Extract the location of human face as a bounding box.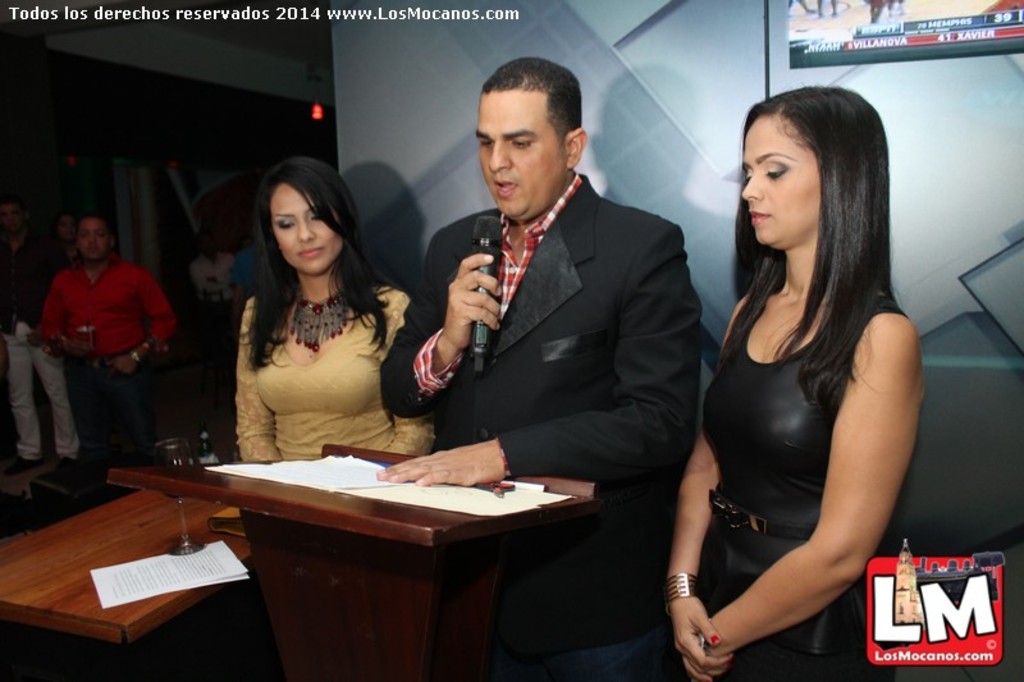
Rect(740, 115, 818, 255).
